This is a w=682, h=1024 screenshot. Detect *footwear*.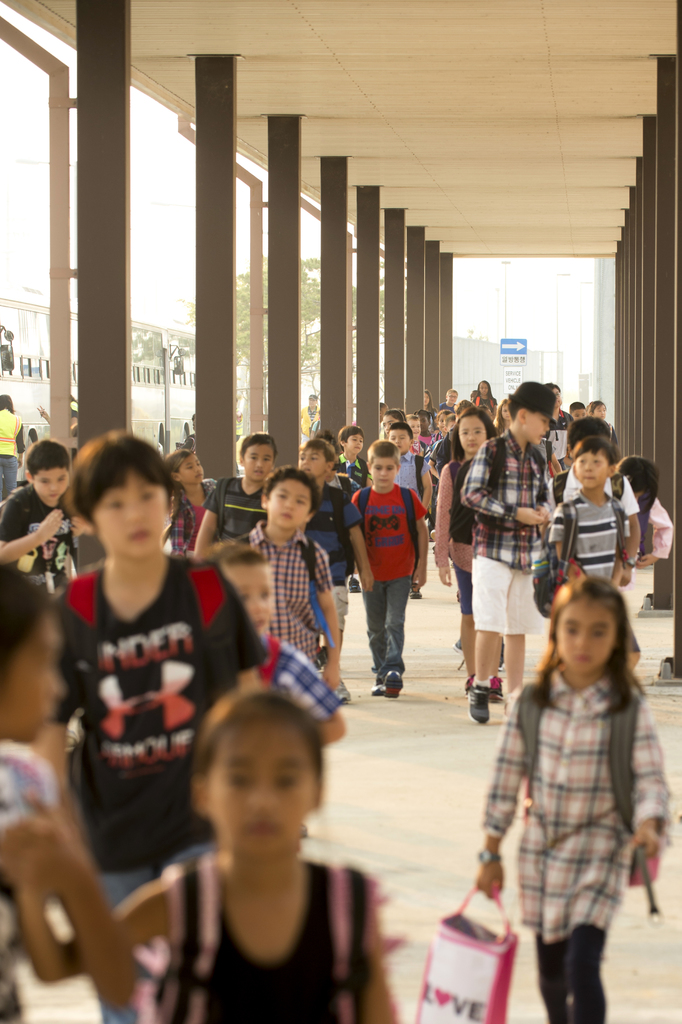
338, 680, 356, 701.
